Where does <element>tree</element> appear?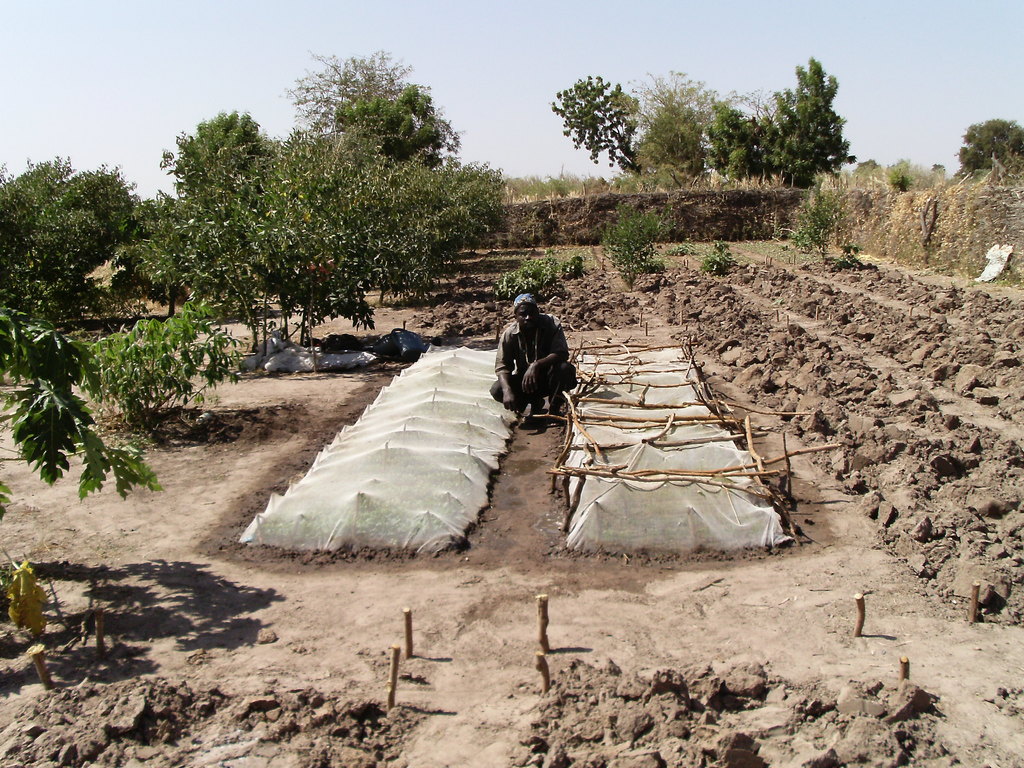
Appears at <bbox>549, 72, 637, 180</bbox>.
